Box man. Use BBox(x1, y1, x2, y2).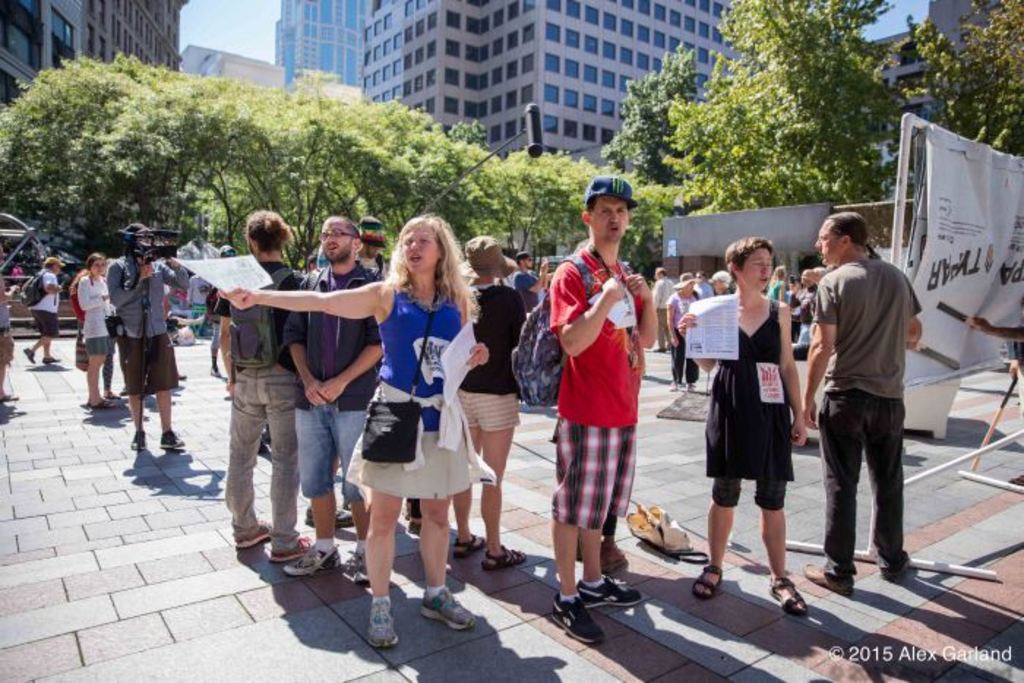
BBox(547, 177, 648, 645).
